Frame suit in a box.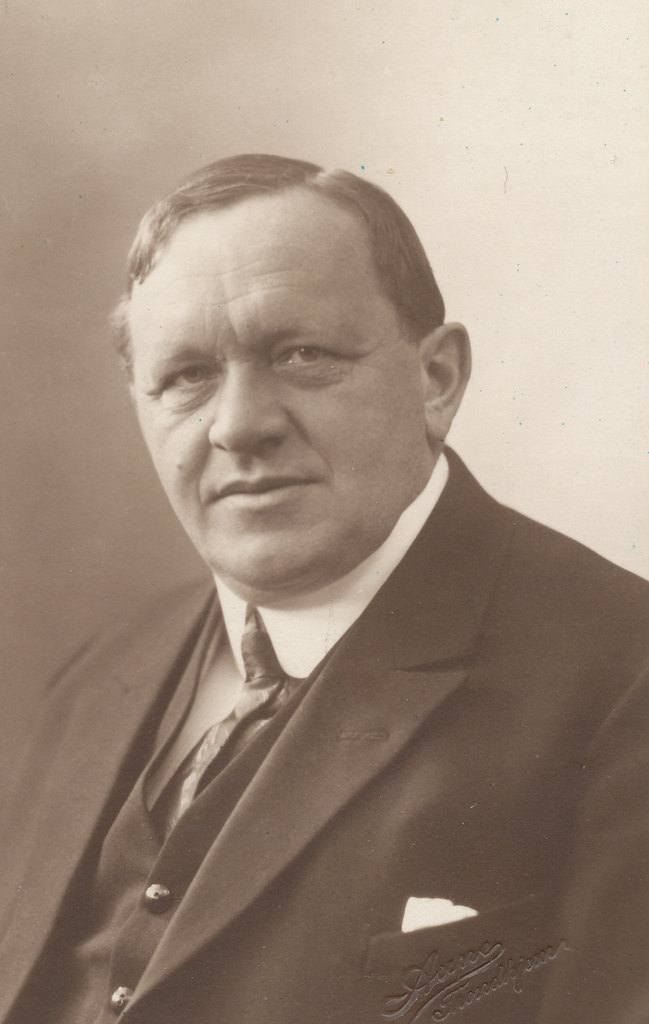
BBox(0, 442, 648, 1023).
